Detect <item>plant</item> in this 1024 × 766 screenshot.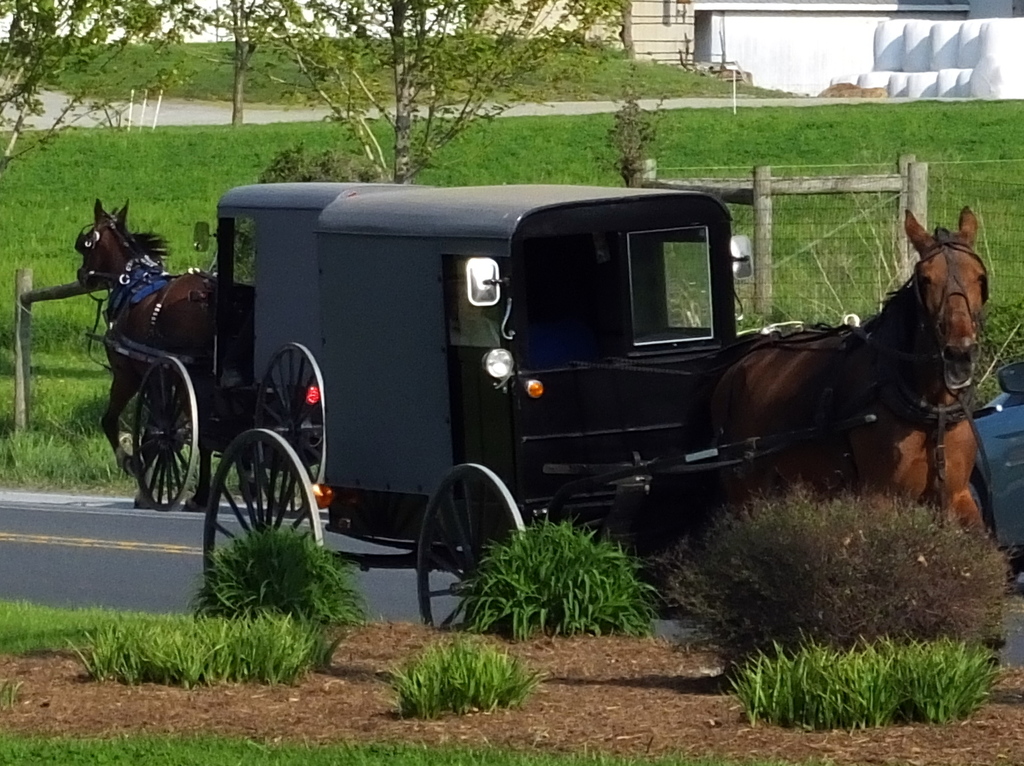
Detection: pyautogui.locateOnScreen(377, 629, 550, 716).
